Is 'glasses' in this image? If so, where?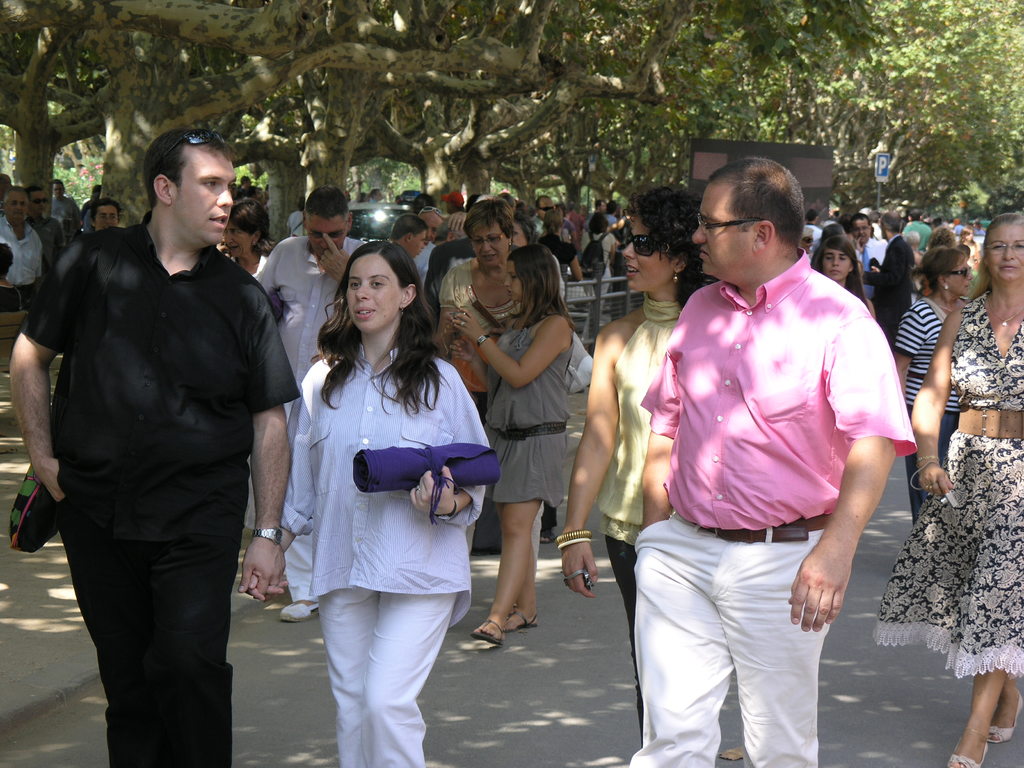
Yes, at Rect(622, 225, 671, 264).
